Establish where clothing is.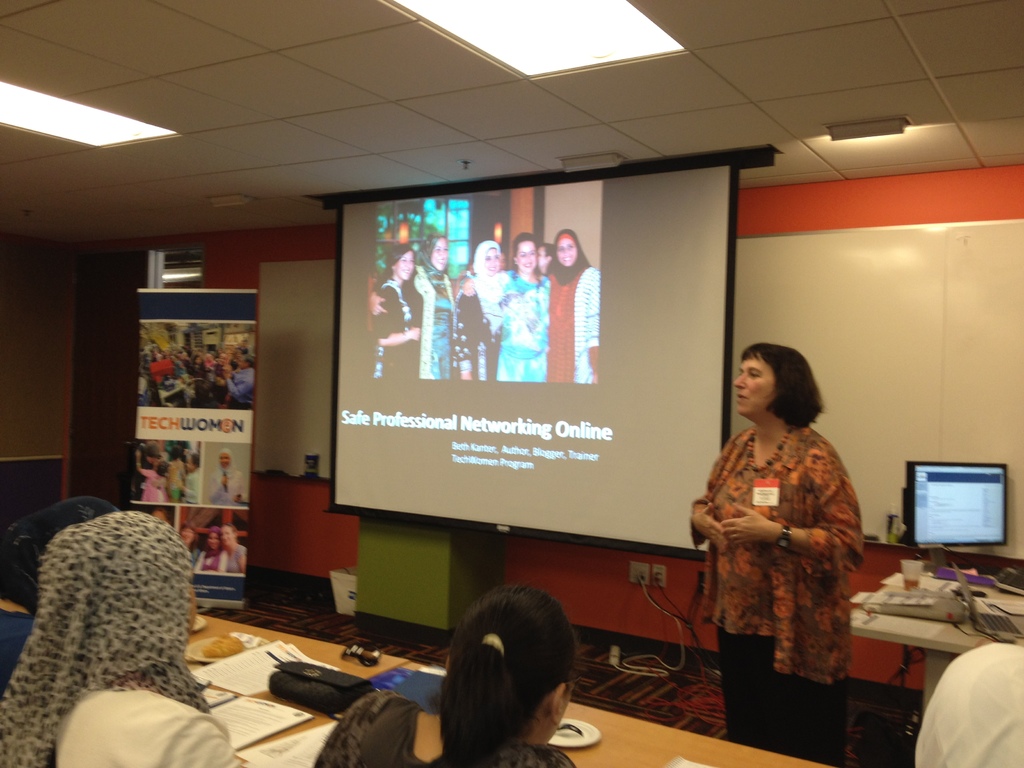
Established at <box>545,266,602,384</box>.
